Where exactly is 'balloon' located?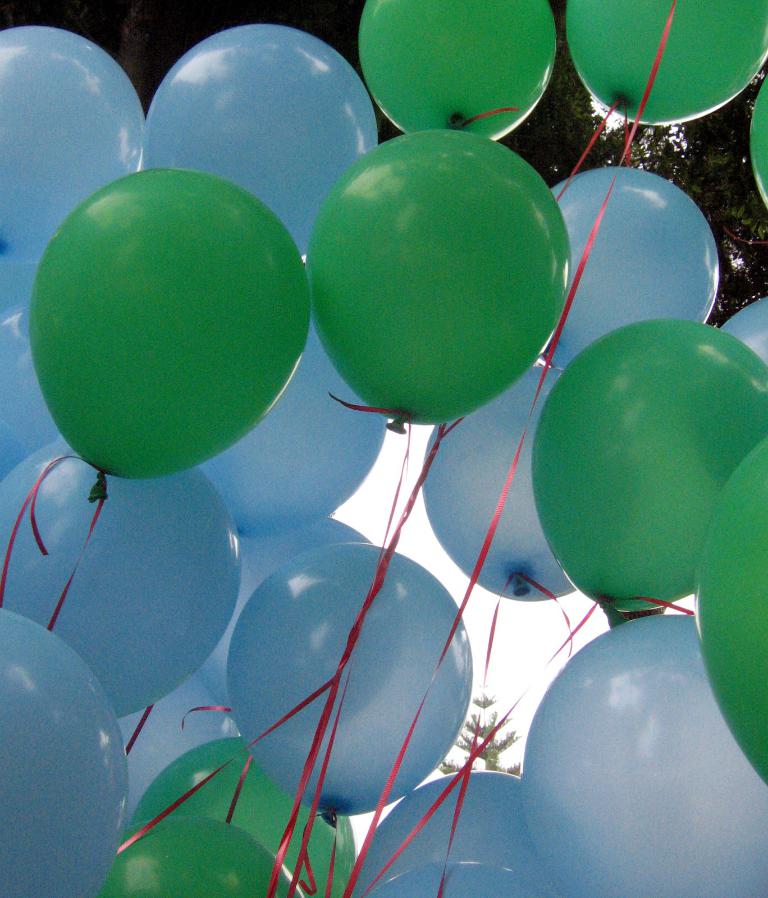
Its bounding box is [520, 612, 767, 897].
